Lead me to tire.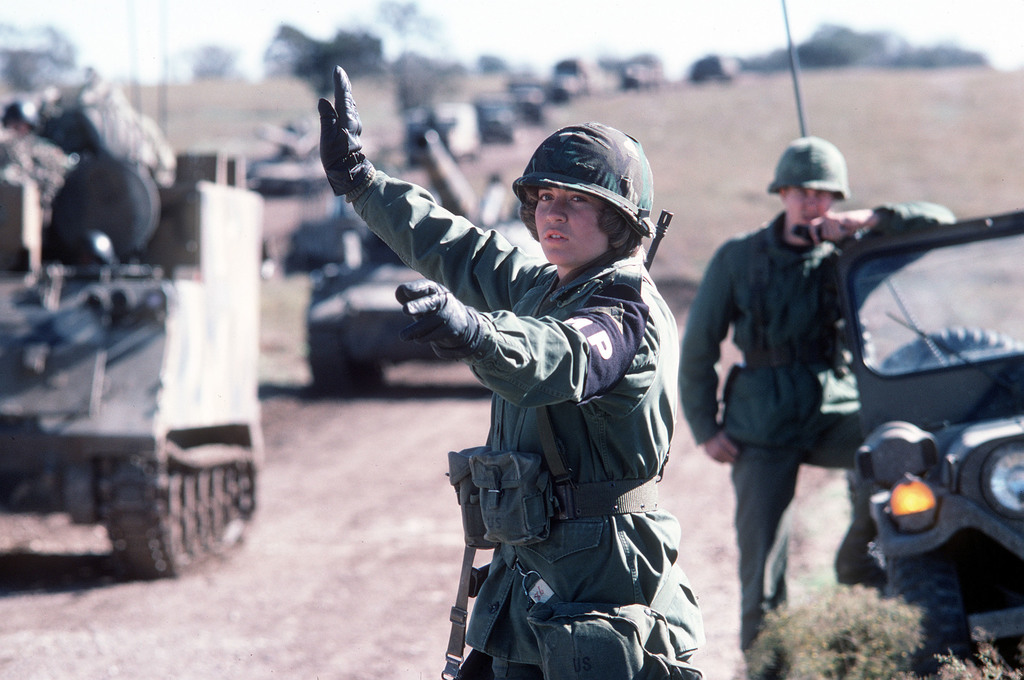
Lead to BBox(308, 353, 387, 387).
